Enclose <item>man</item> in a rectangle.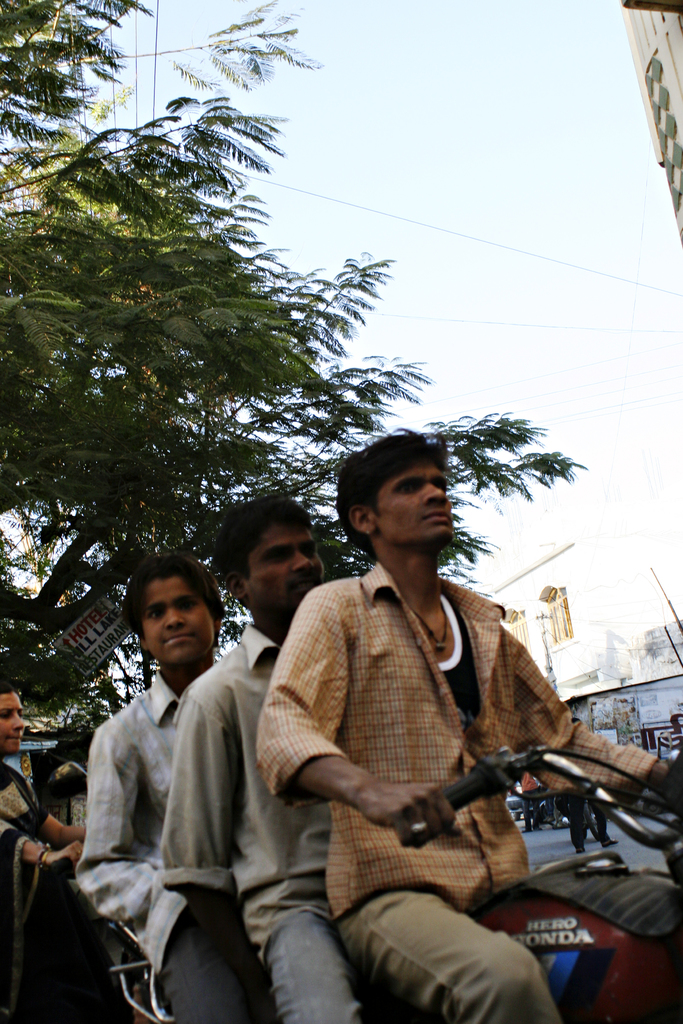
<box>226,438,619,996</box>.
